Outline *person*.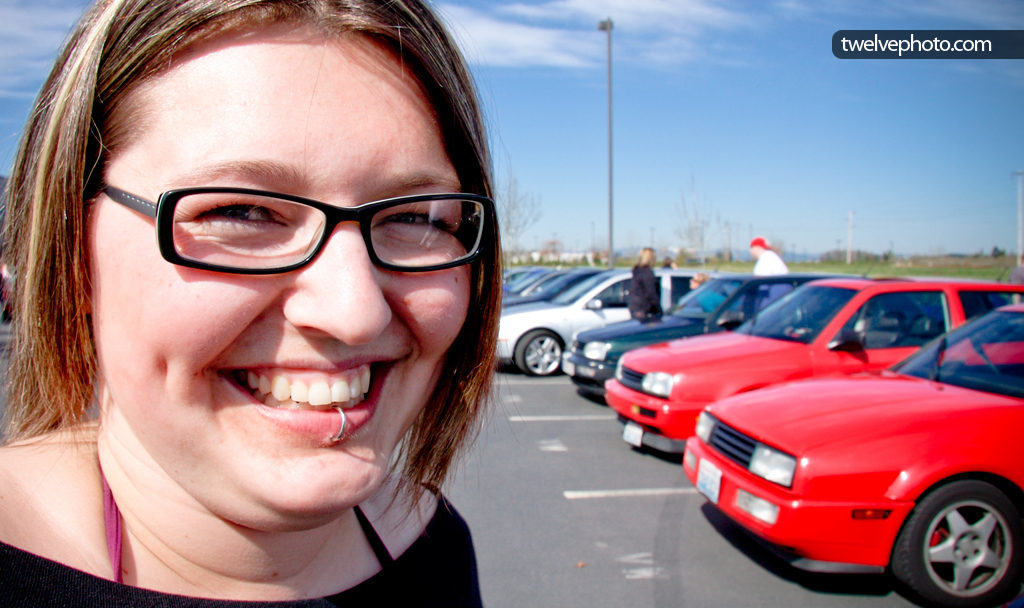
Outline: [625,240,665,321].
